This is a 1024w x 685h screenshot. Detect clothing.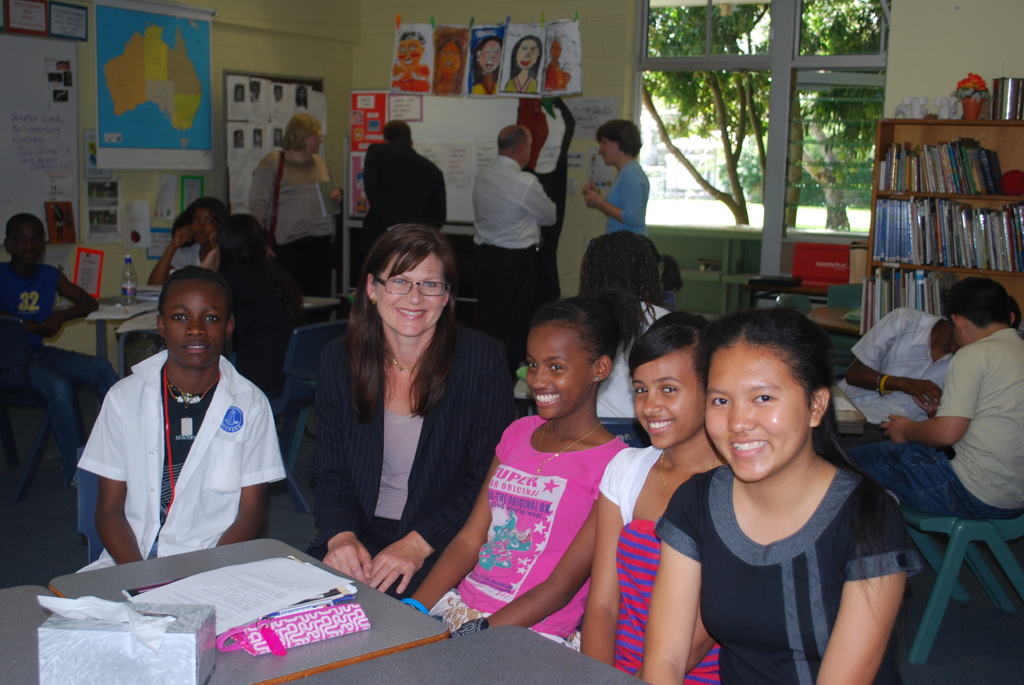
pyautogui.locateOnScreen(606, 451, 720, 684).
